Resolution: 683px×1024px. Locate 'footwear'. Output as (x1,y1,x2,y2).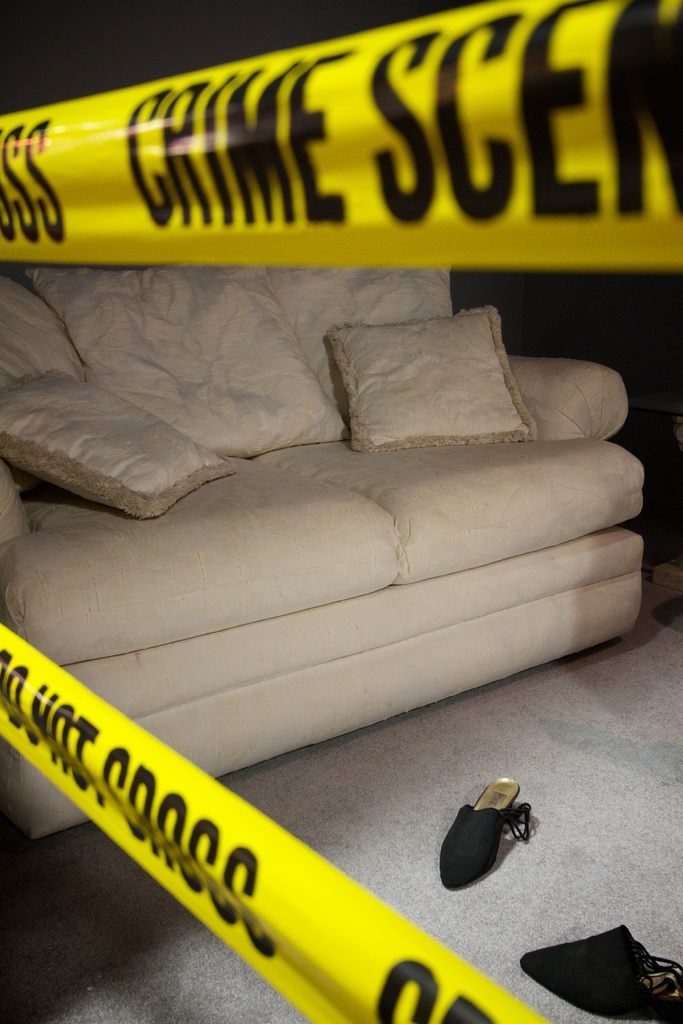
(436,776,534,895).
